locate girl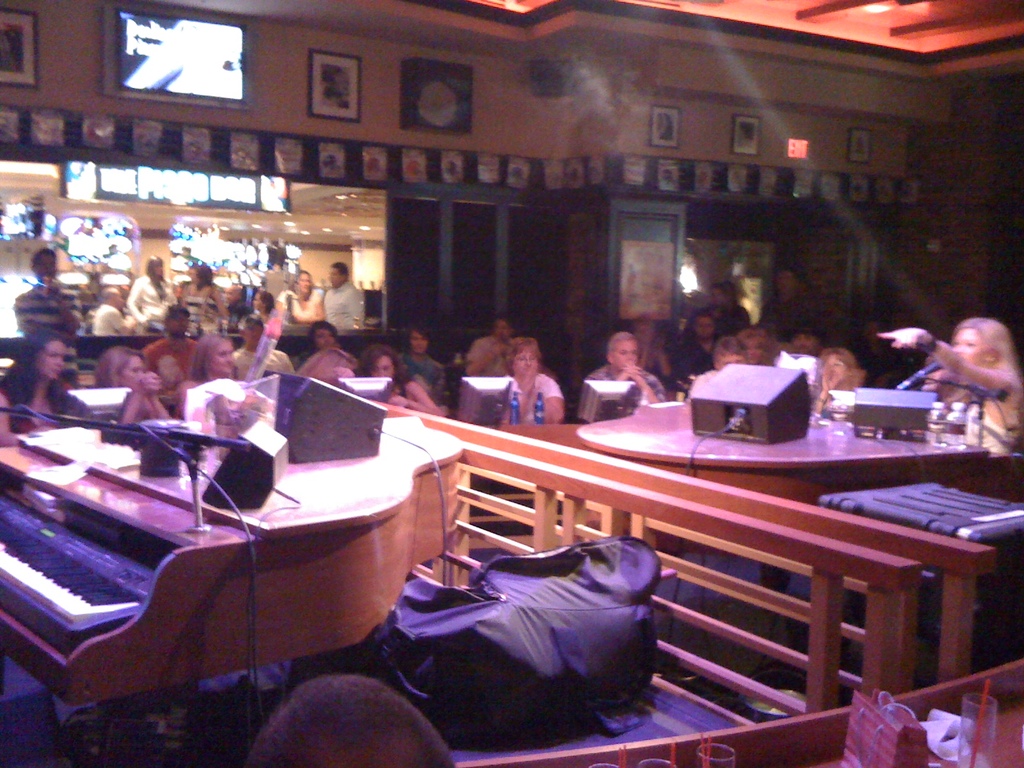
[0,330,78,447]
